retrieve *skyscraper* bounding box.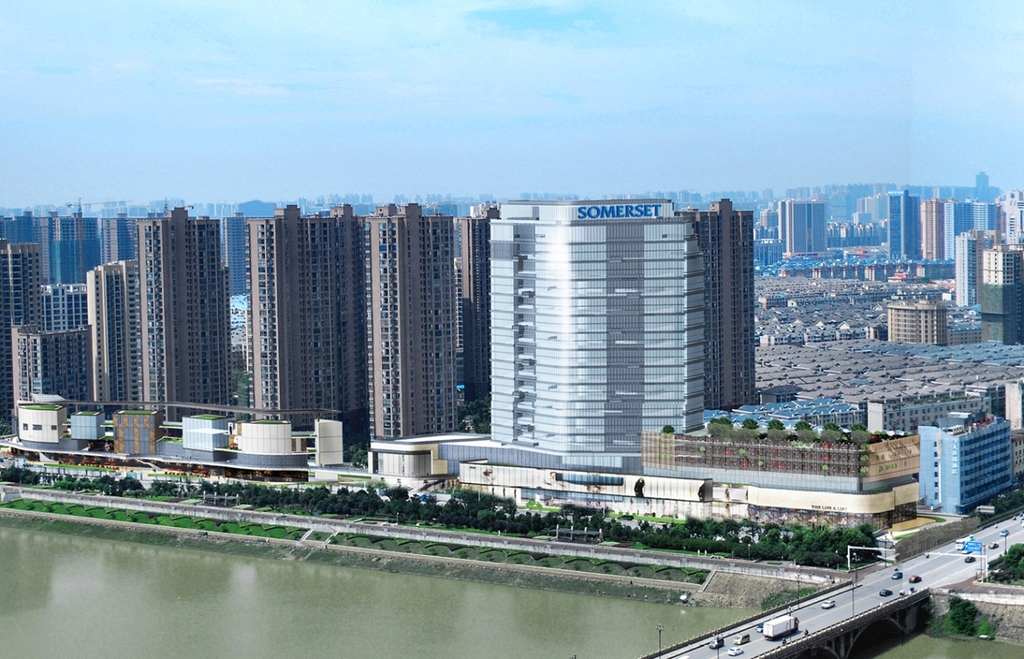
Bounding box: crop(481, 199, 709, 446).
